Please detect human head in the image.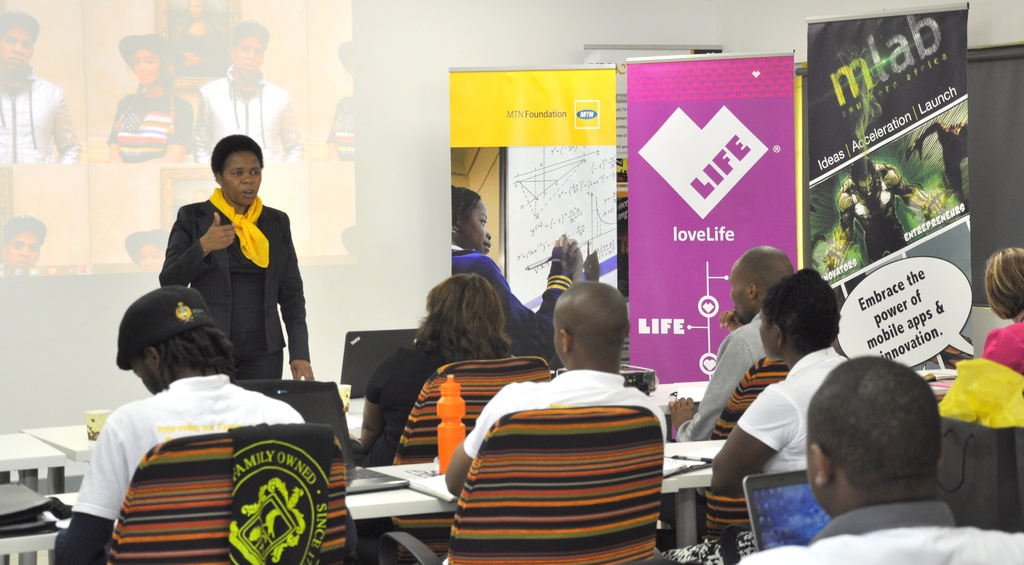
left=728, top=245, right=796, bottom=322.
